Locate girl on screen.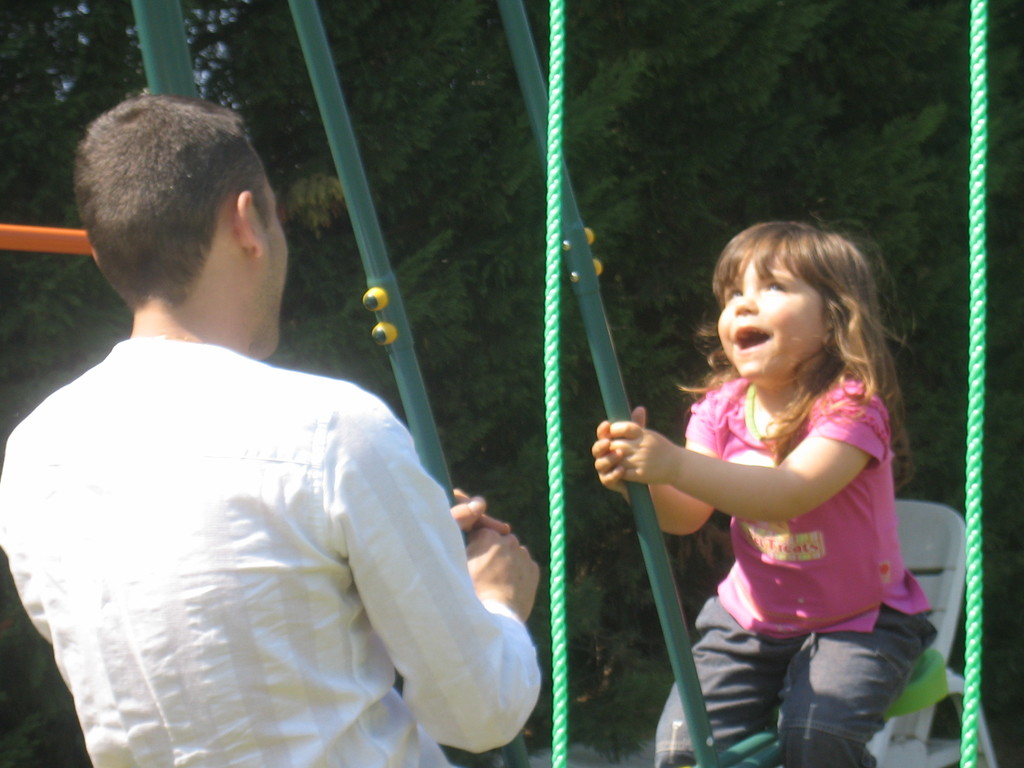
On screen at 592 221 938 767.
